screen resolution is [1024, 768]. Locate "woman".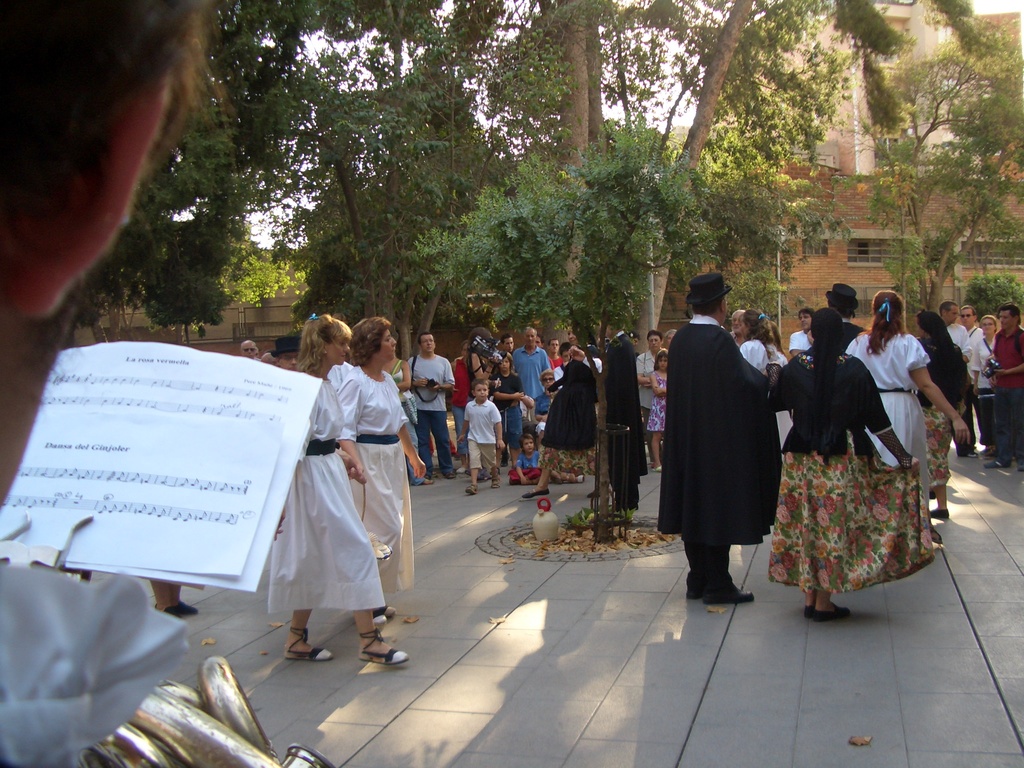
[x1=844, y1=290, x2=975, y2=506].
